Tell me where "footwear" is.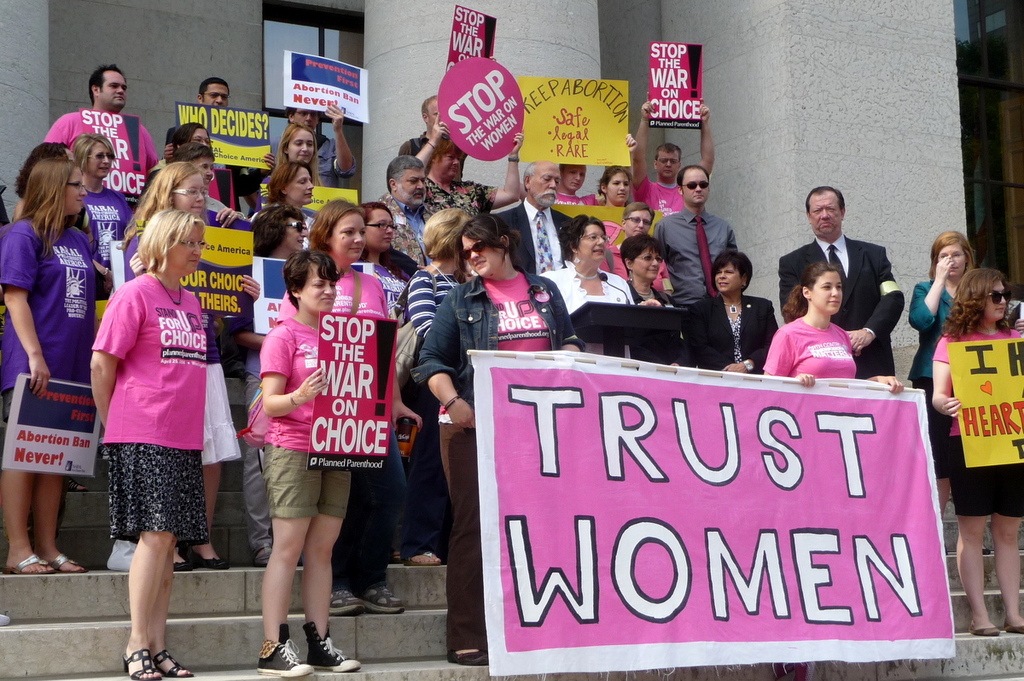
"footwear" is at locate(3, 553, 49, 577).
